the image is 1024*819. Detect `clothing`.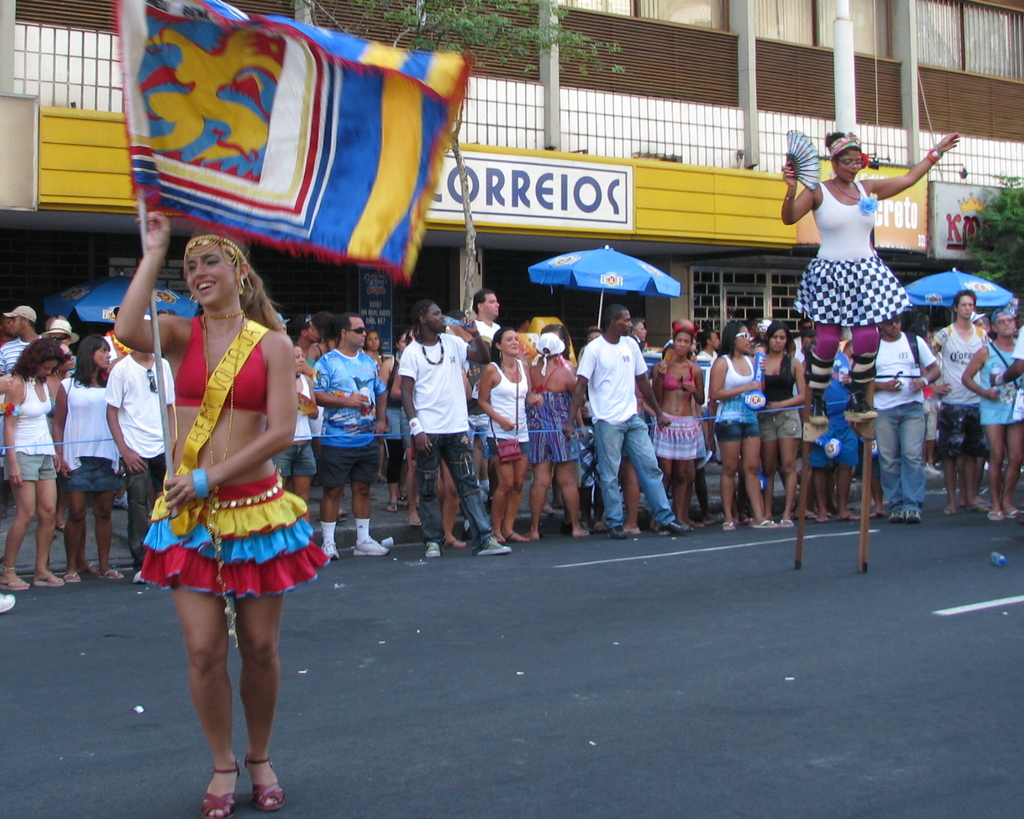
Detection: [280,366,352,502].
